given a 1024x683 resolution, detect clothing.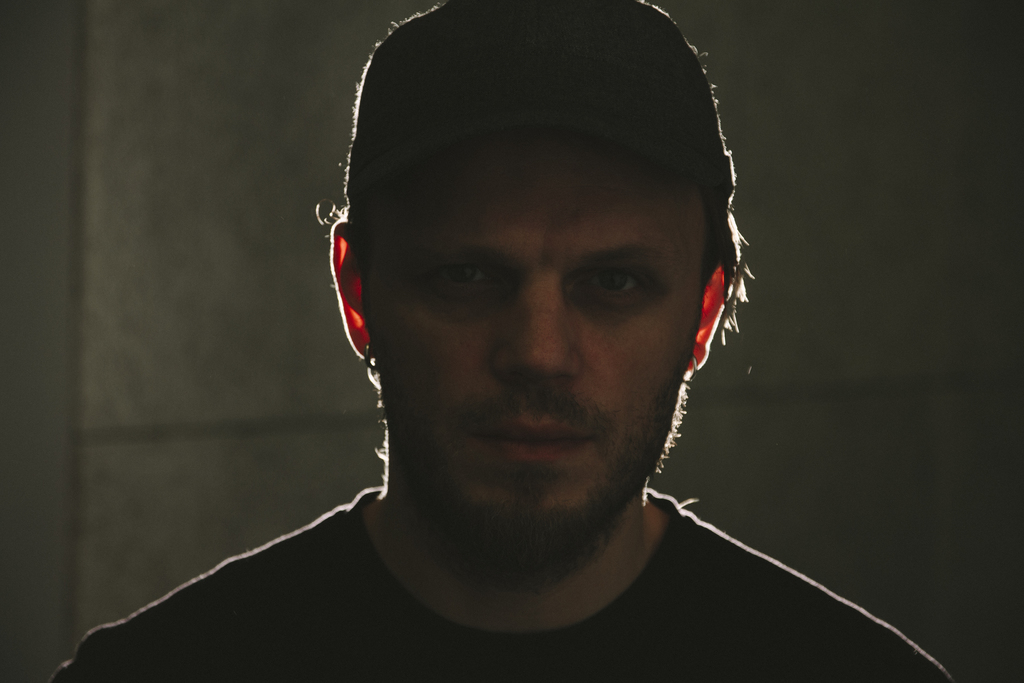
x1=47, y1=486, x2=948, y2=682.
